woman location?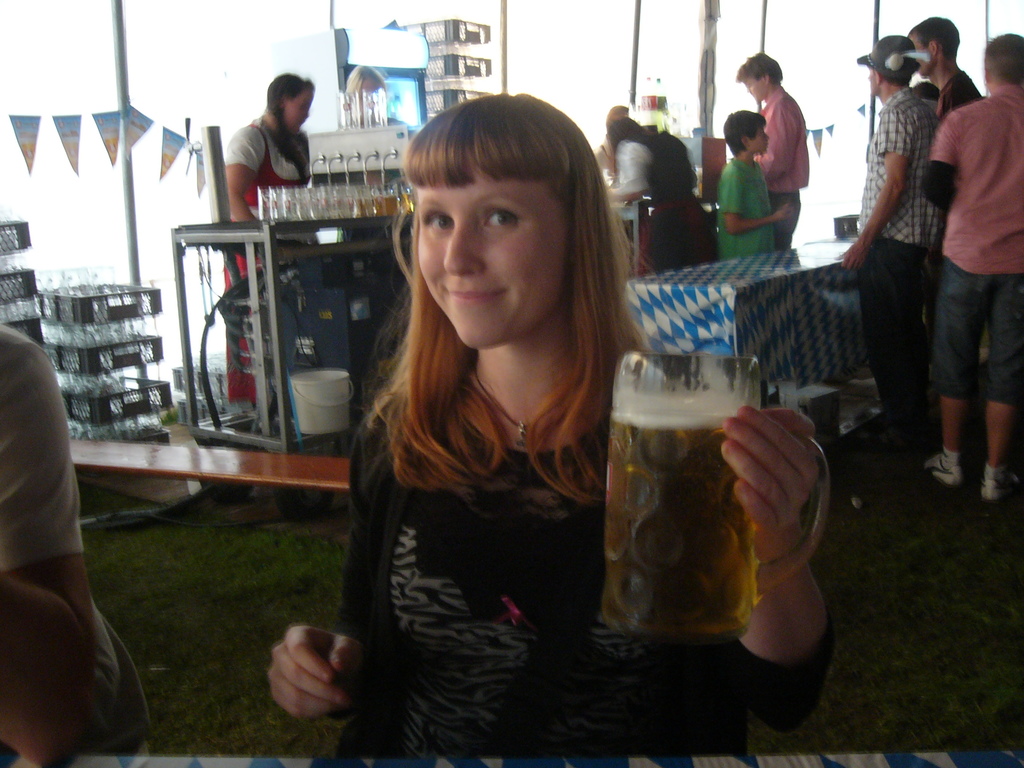
(left=346, top=65, right=412, bottom=129)
